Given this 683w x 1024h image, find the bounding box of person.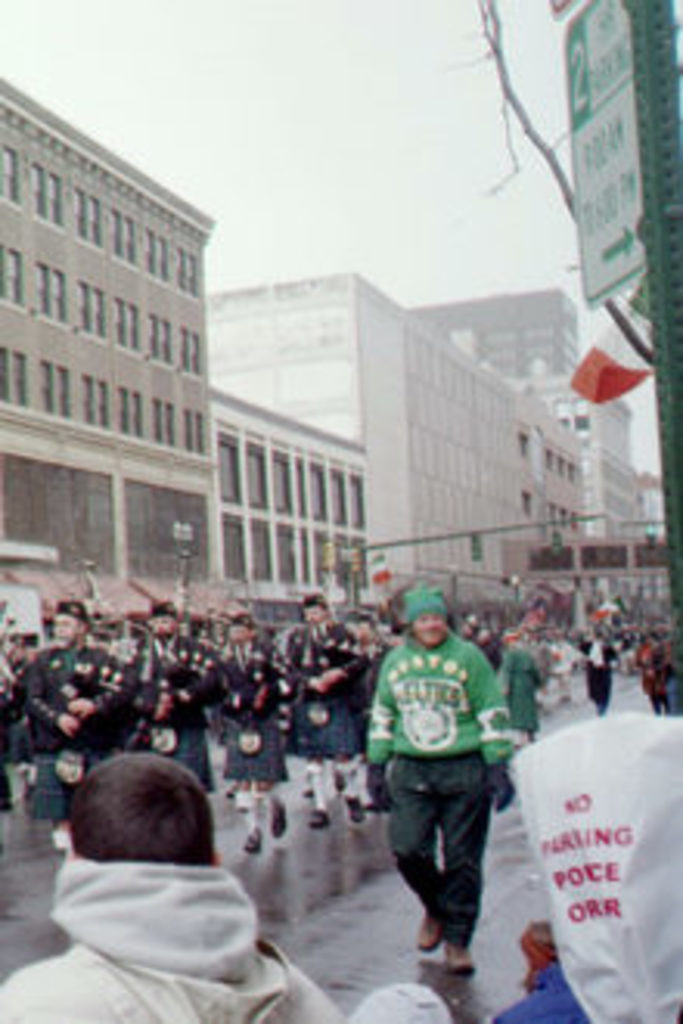
bbox(354, 608, 525, 974).
